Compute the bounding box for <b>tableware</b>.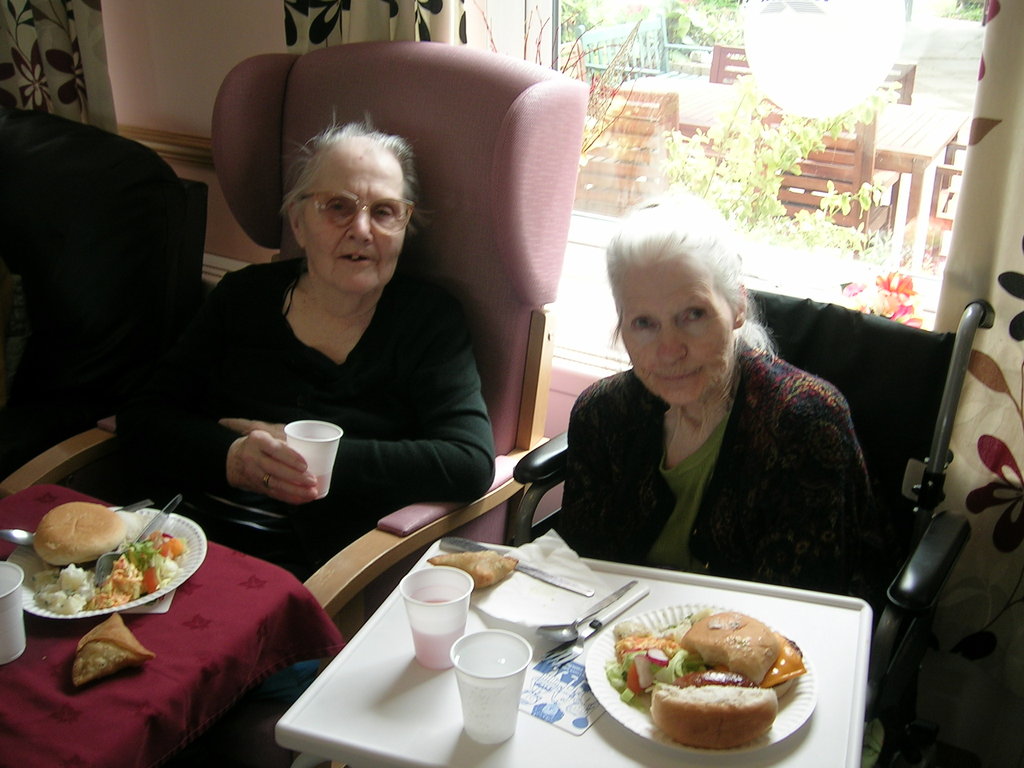
left=401, top=572, right=468, bottom=686.
